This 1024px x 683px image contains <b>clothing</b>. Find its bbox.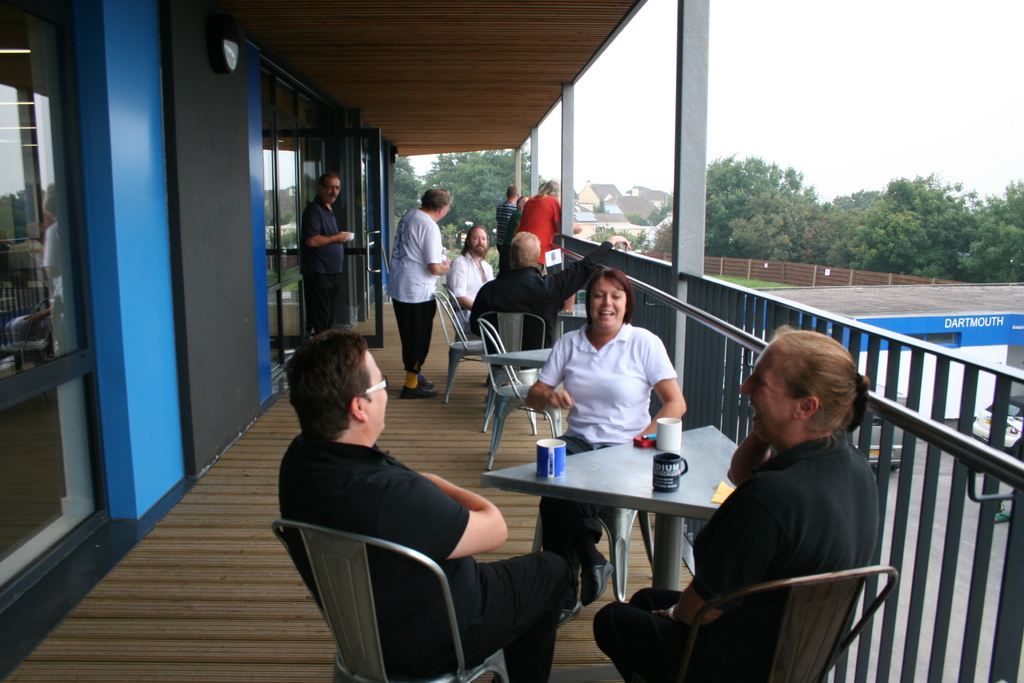
region(305, 261, 342, 338).
